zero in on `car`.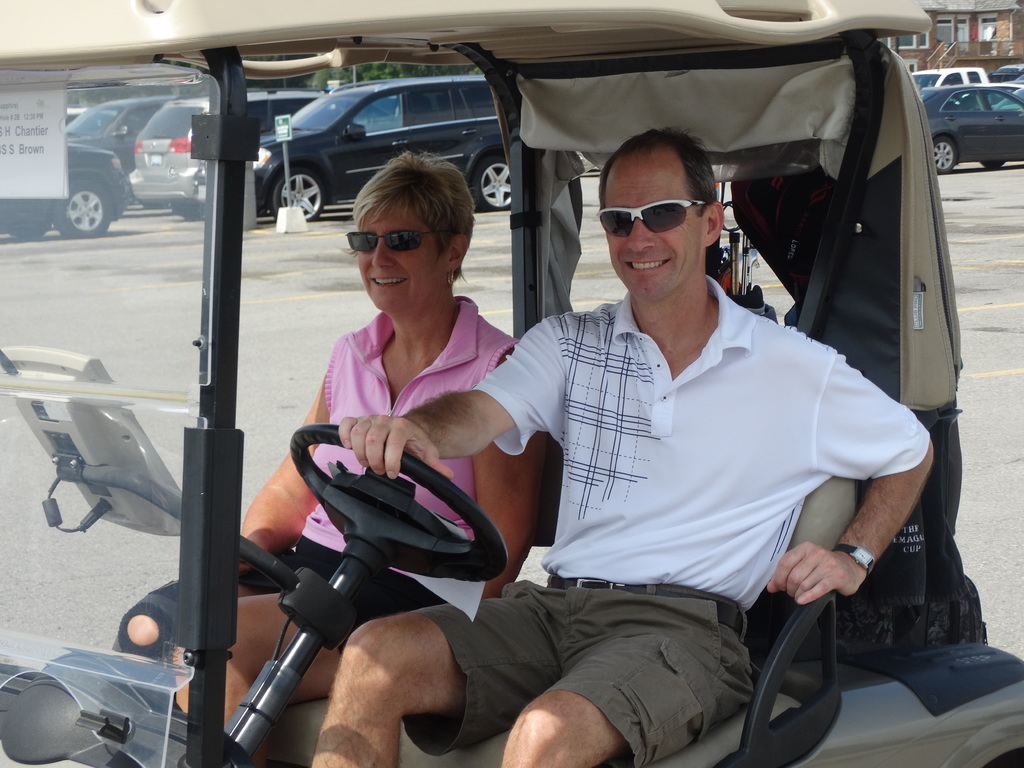
Zeroed in: box(68, 93, 164, 155).
